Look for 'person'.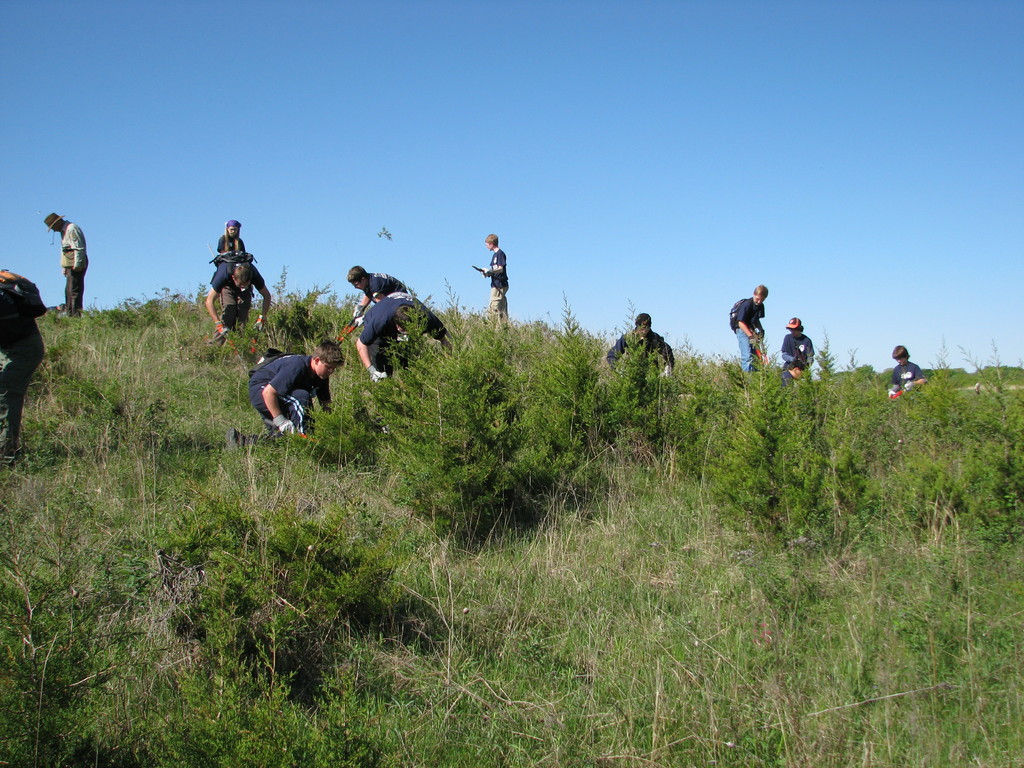
Found: (left=351, top=263, right=414, bottom=328).
